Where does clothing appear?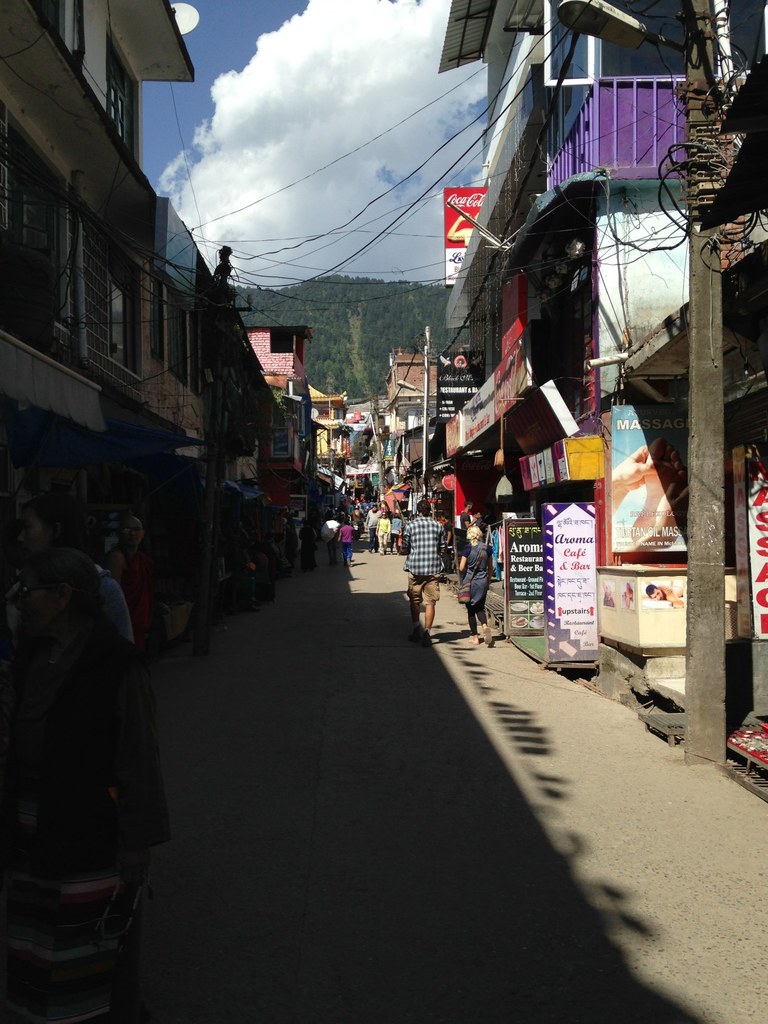
Appears at locate(97, 563, 139, 645).
